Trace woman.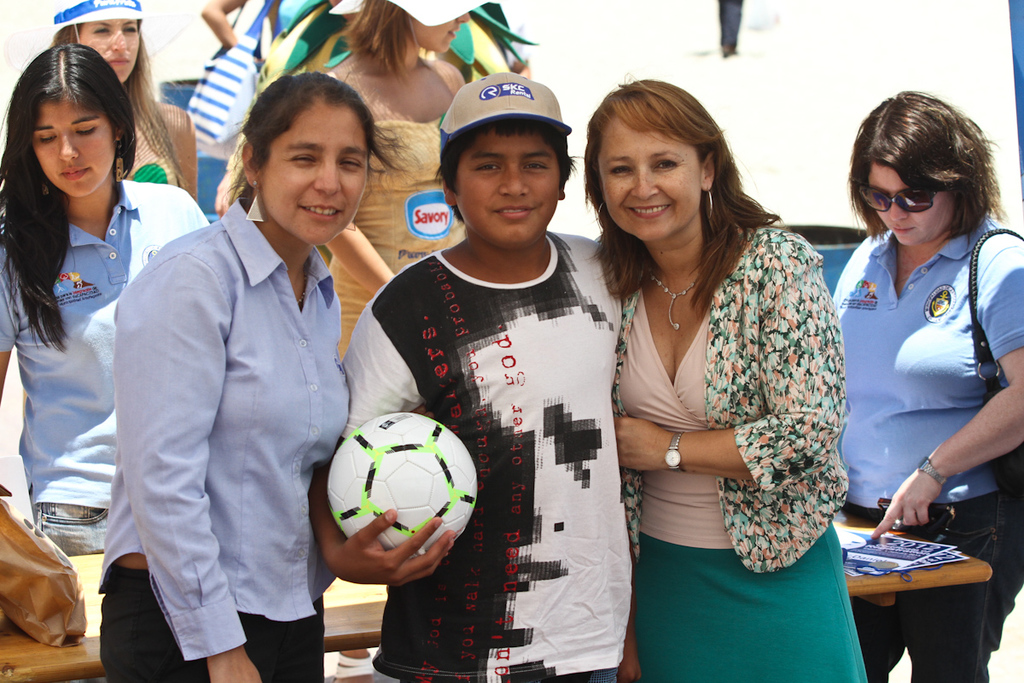
Traced to box(308, 0, 497, 364).
